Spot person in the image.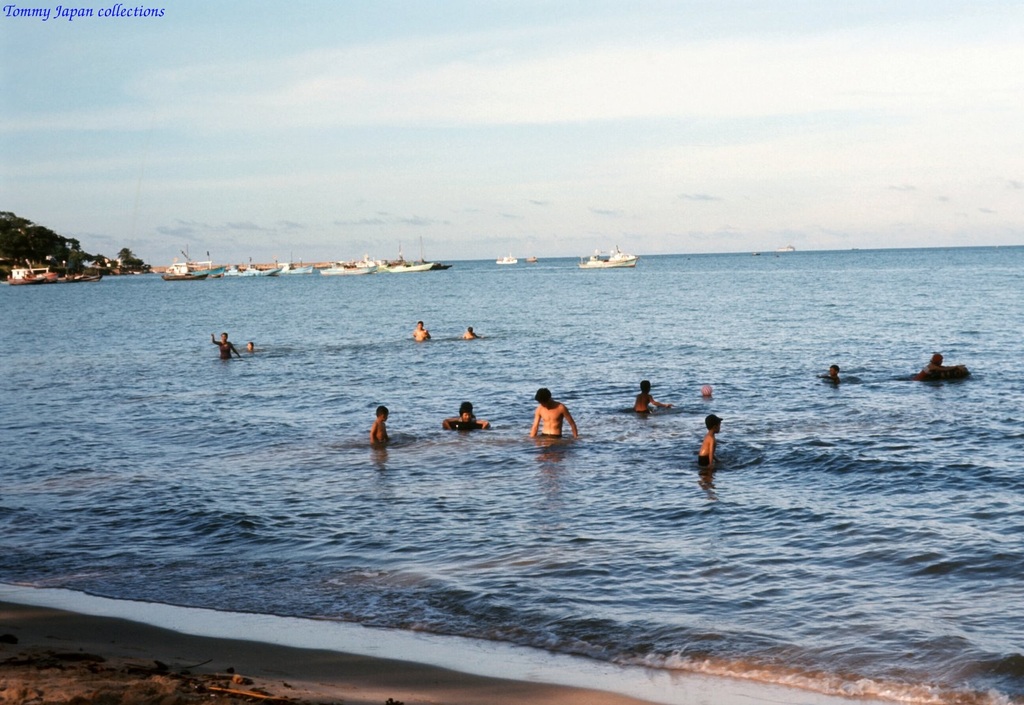
person found at 411,321,433,346.
